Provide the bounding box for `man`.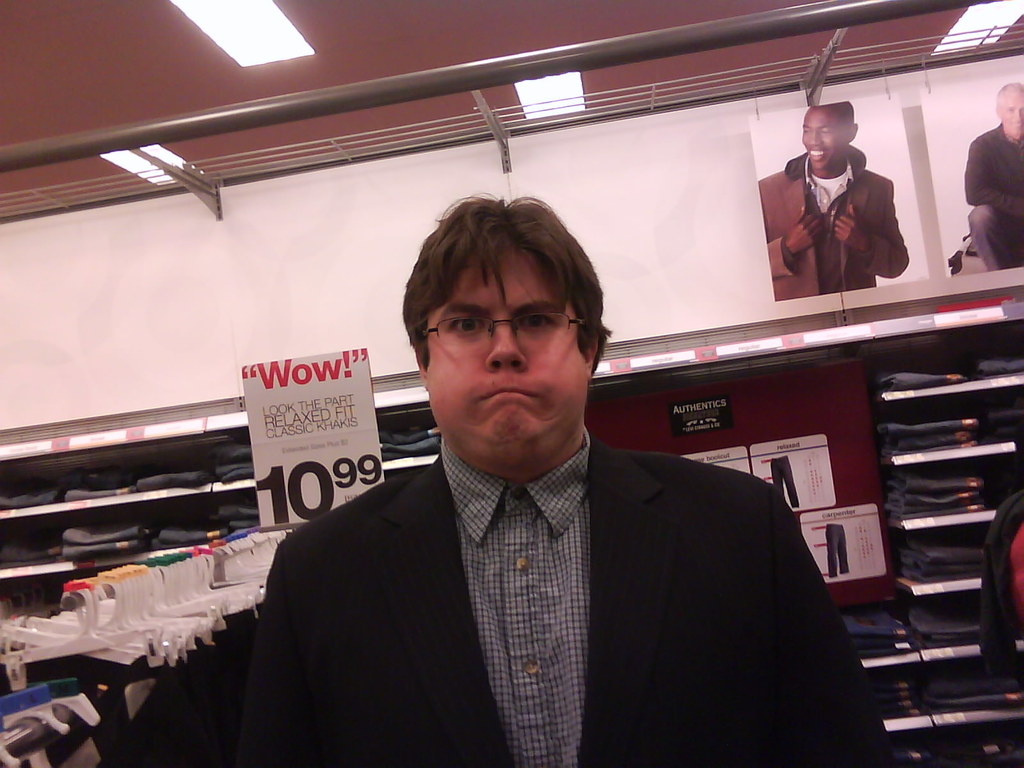
box(755, 97, 915, 303).
